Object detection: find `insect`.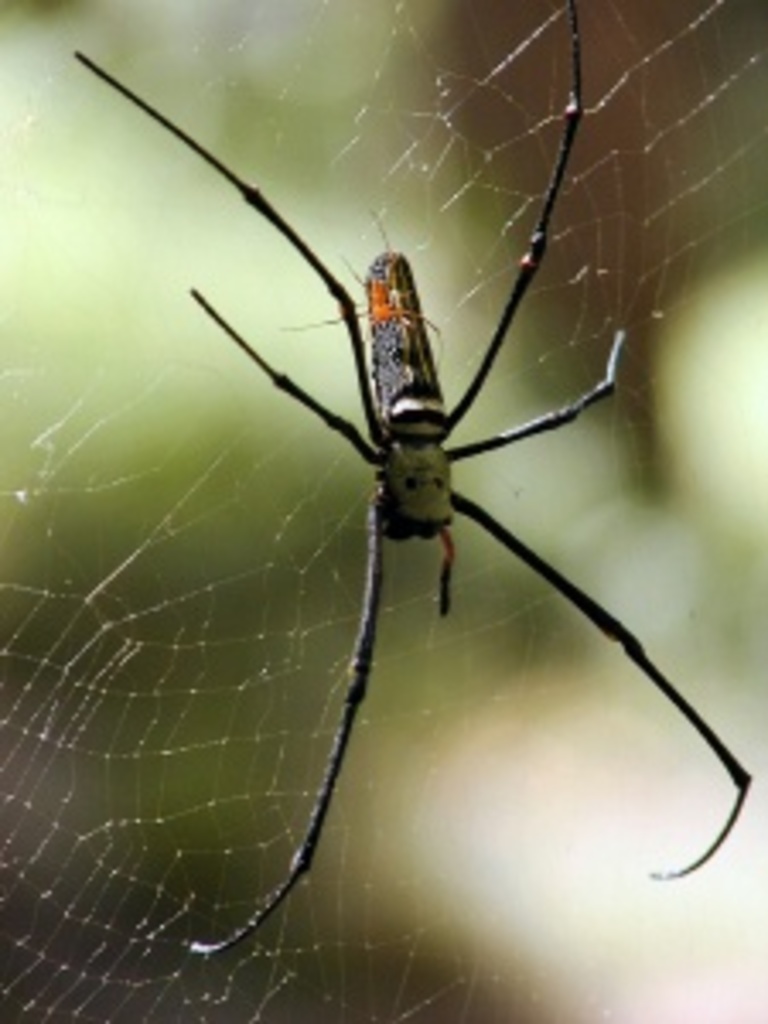
<bbox>79, 0, 761, 952</bbox>.
